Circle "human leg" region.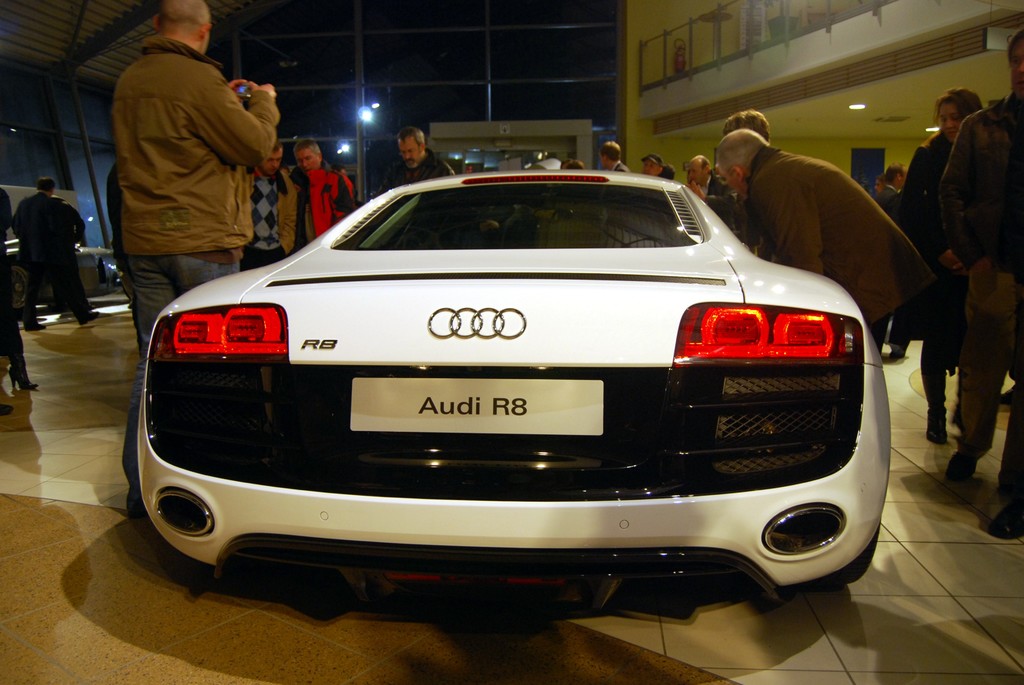
Region: crop(892, 290, 922, 354).
